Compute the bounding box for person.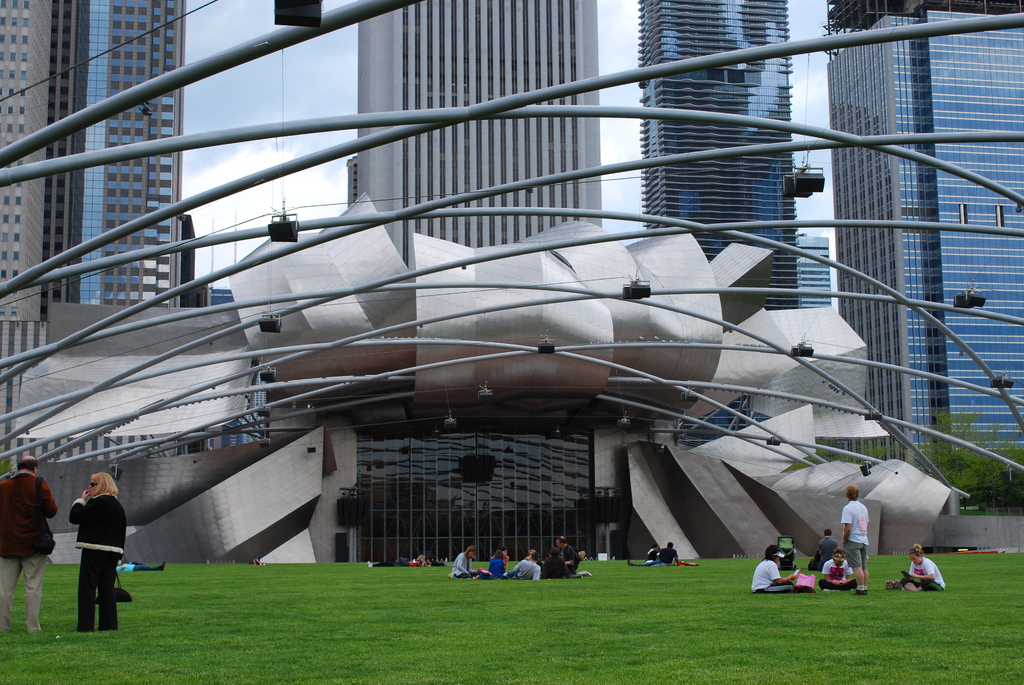
l=66, t=472, r=126, b=631.
